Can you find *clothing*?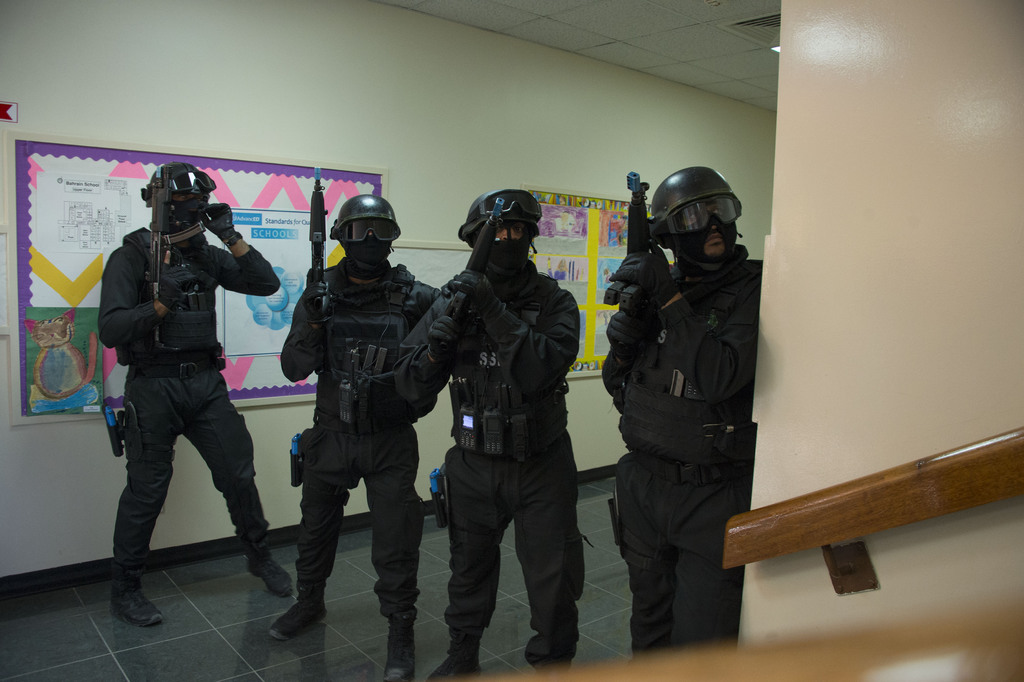
Yes, bounding box: 399 260 573 651.
